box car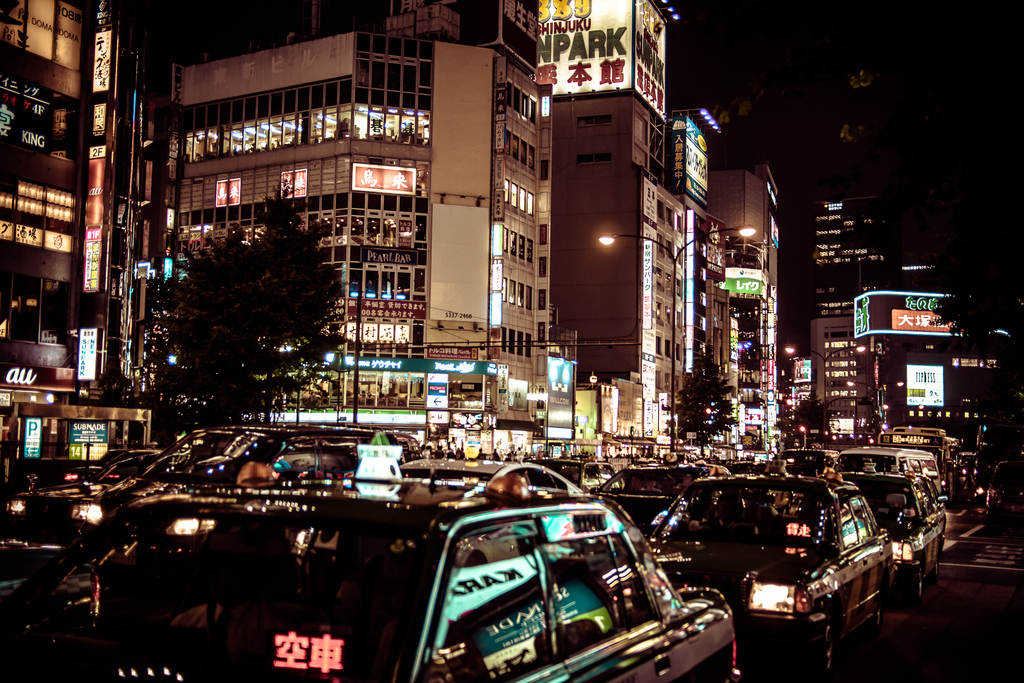
[637,479,911,657]
